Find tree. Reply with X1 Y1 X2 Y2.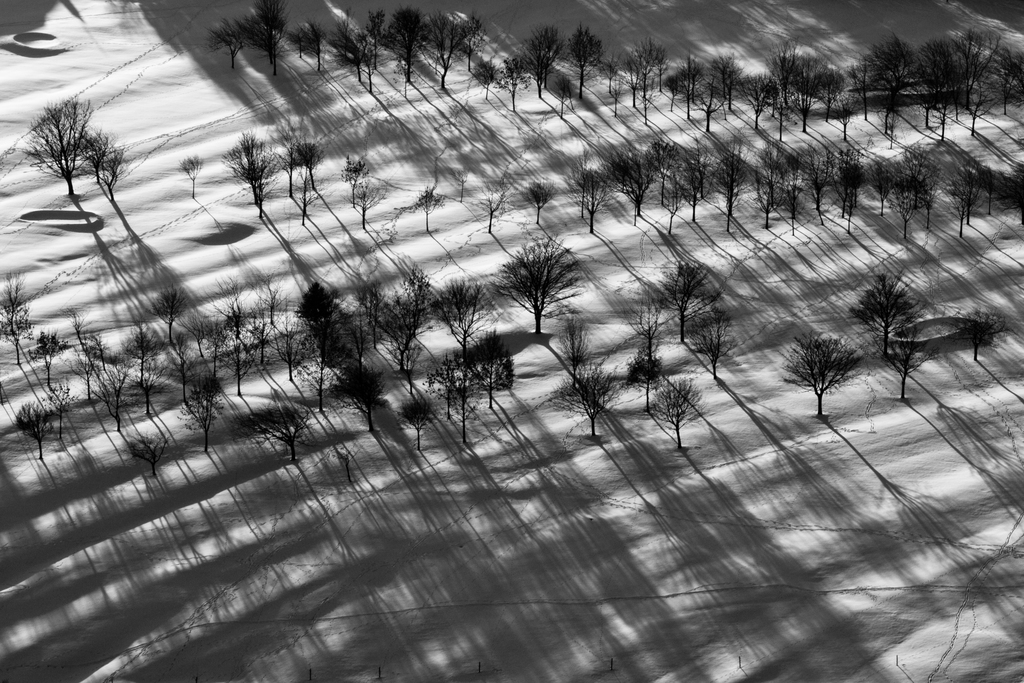
837 270 909 359.
